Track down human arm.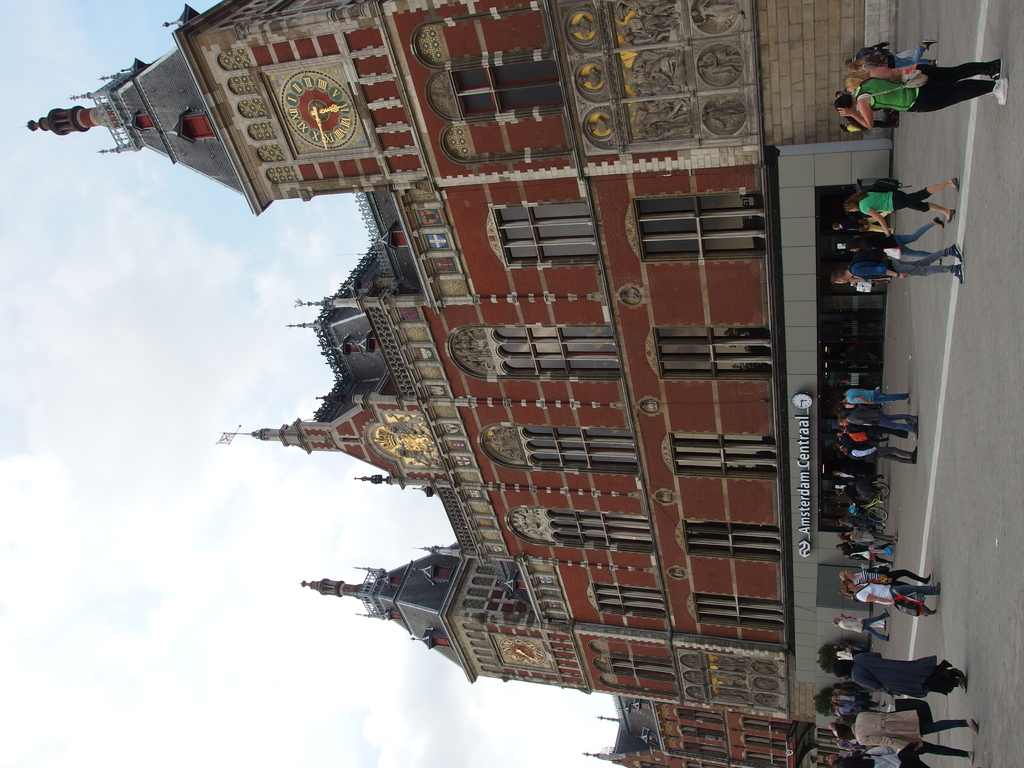
Tracked to x1=854, y1=735, x2=922, y2=748.
